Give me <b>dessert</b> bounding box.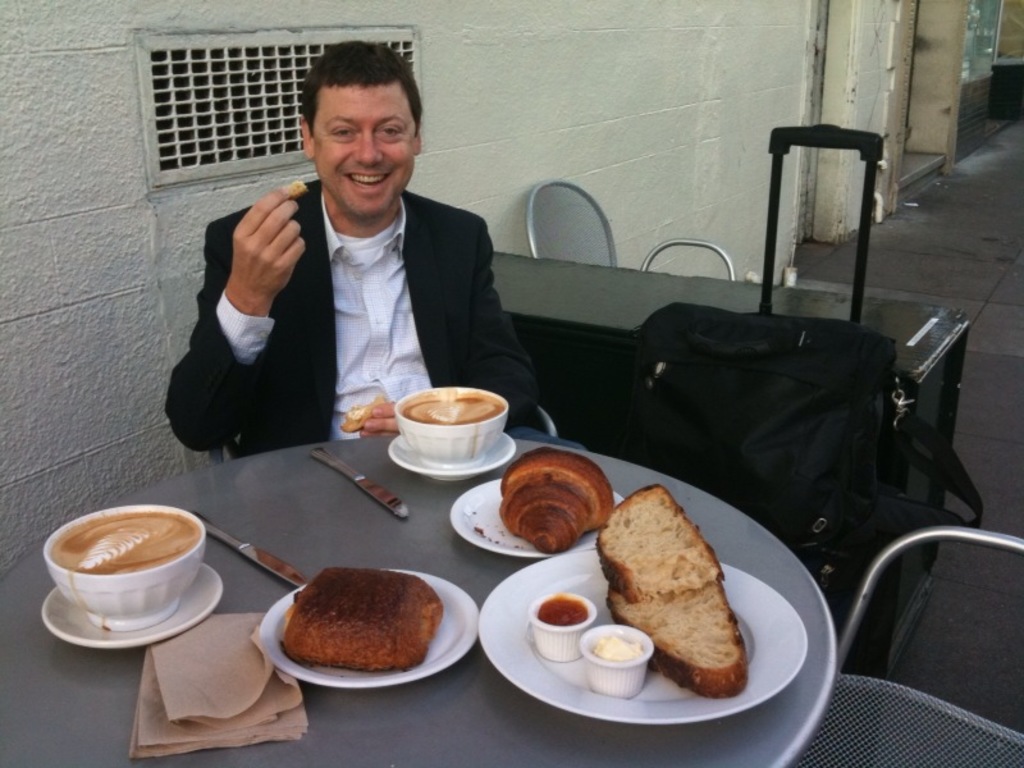
detection(588, 506, 749, 695).
